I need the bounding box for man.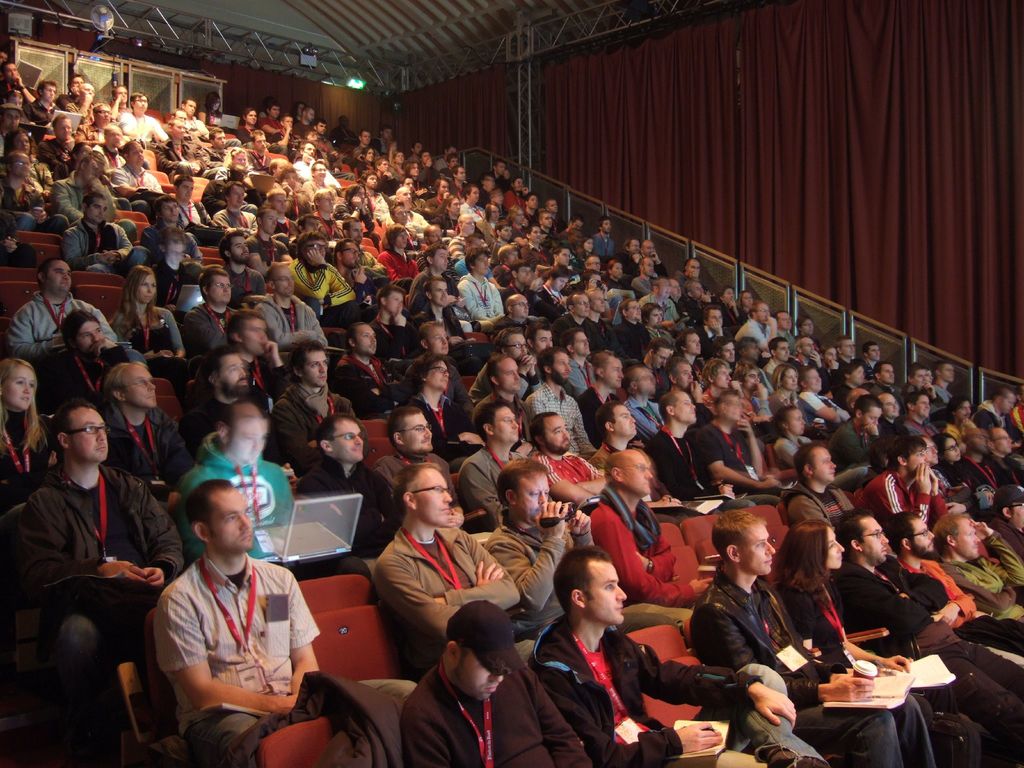
Here it is: crop(465, 181, 479, 211).
